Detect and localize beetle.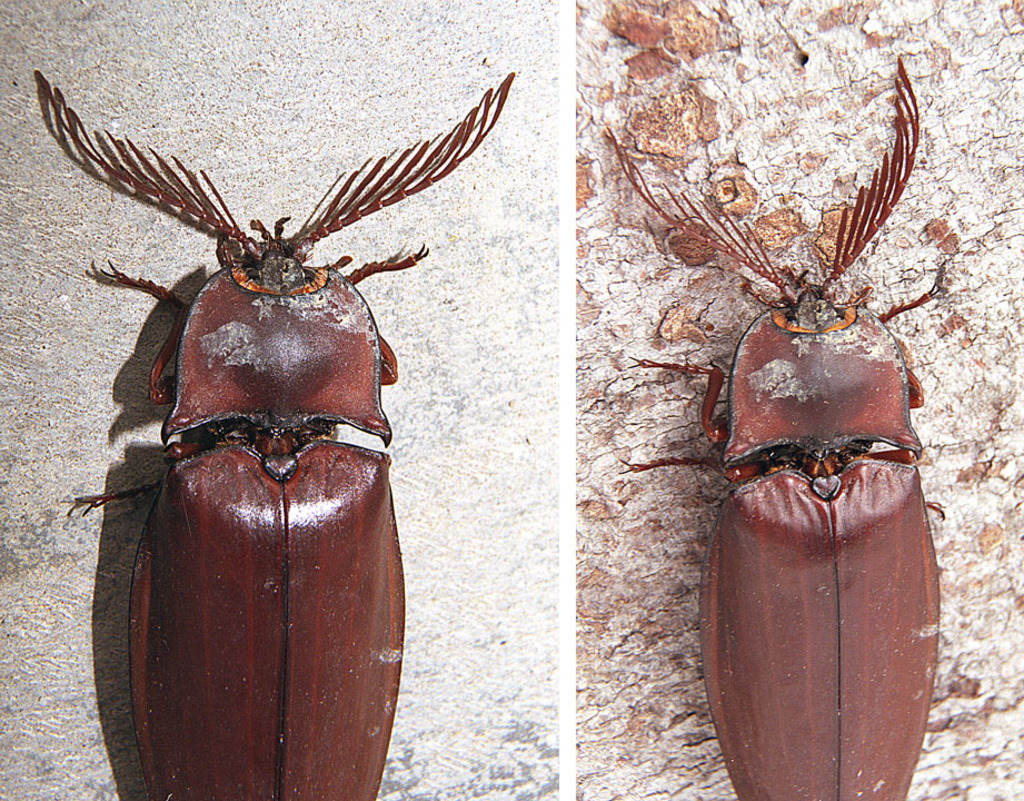
Localized at left=602, top=53, right=933, bottom=795.
